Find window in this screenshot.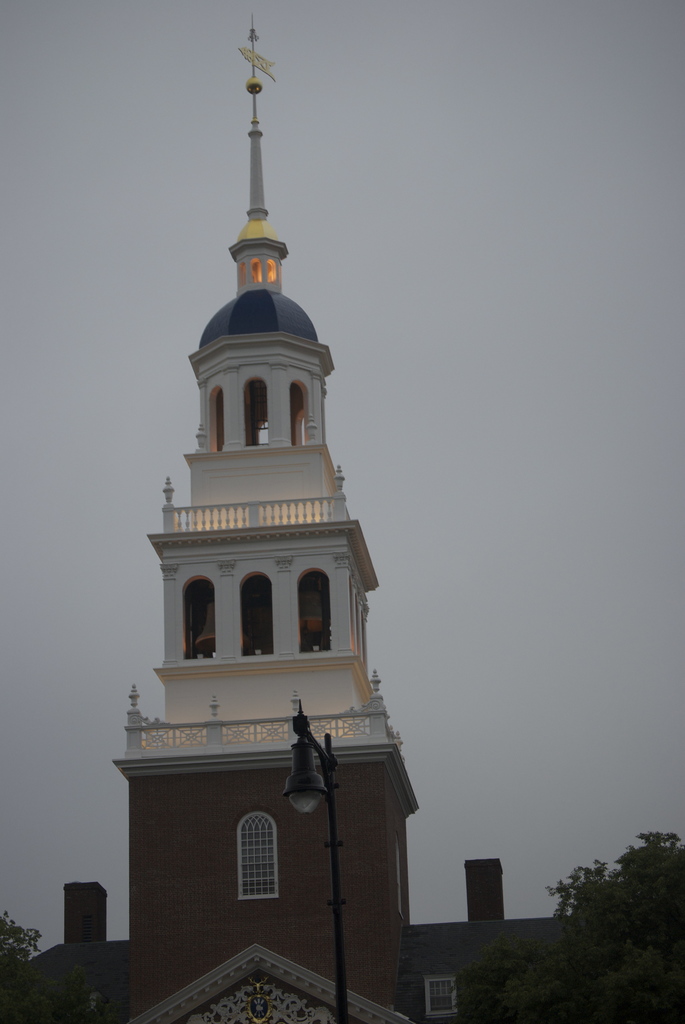
The bounding box for window is select_region(246, 381, 269, 445).
